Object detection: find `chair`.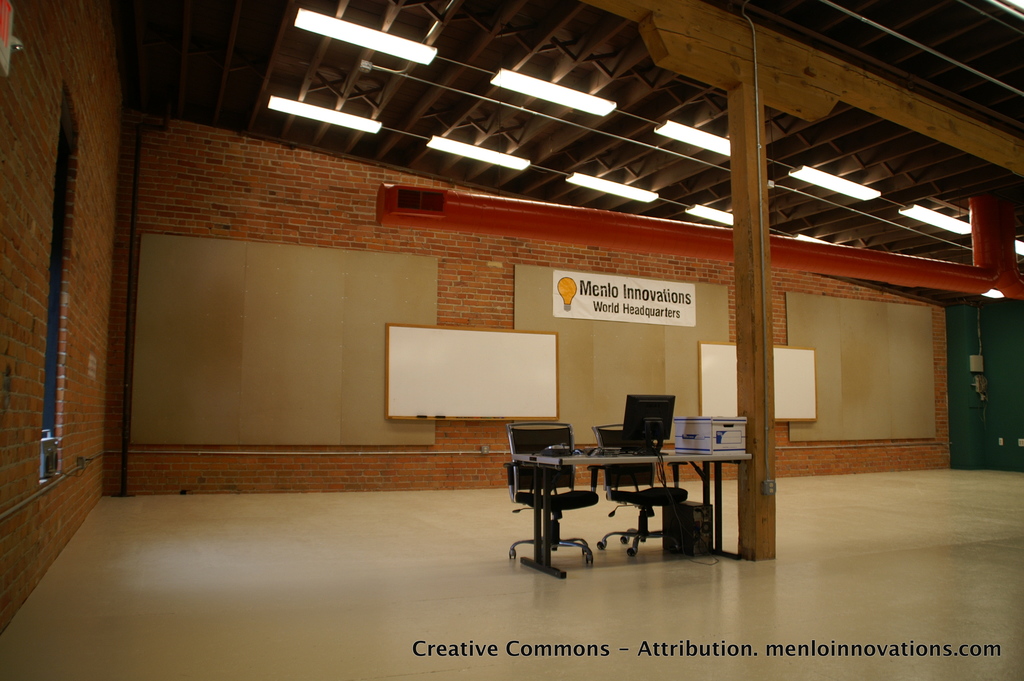
BBox(588, 419, 689, 561).
